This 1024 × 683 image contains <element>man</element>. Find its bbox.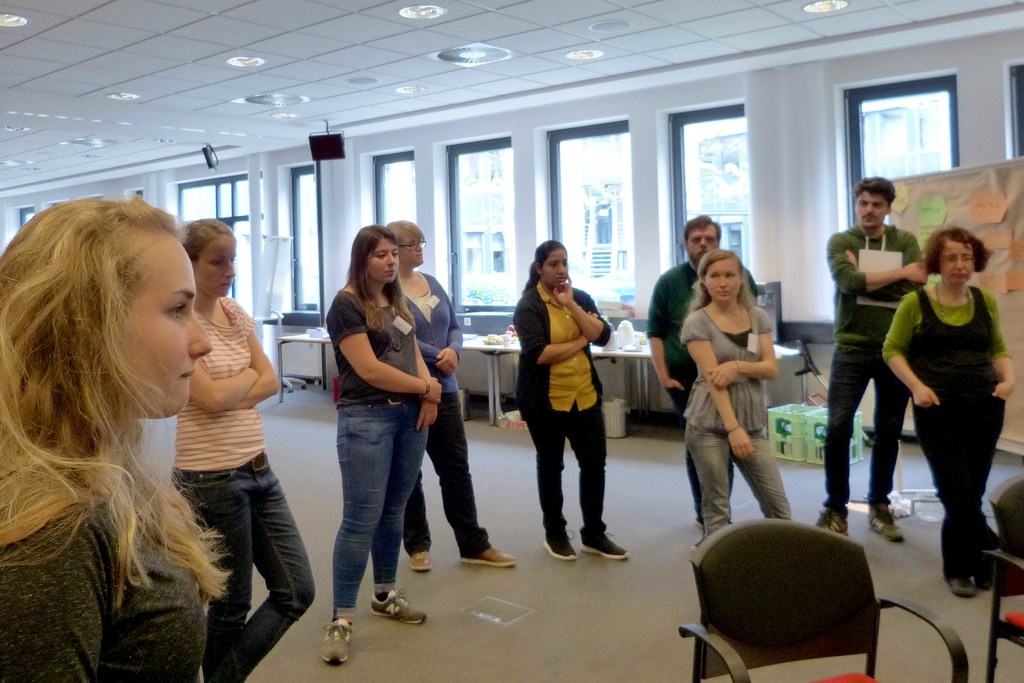
x1=643 y1=211 x2=762 y2=545.
